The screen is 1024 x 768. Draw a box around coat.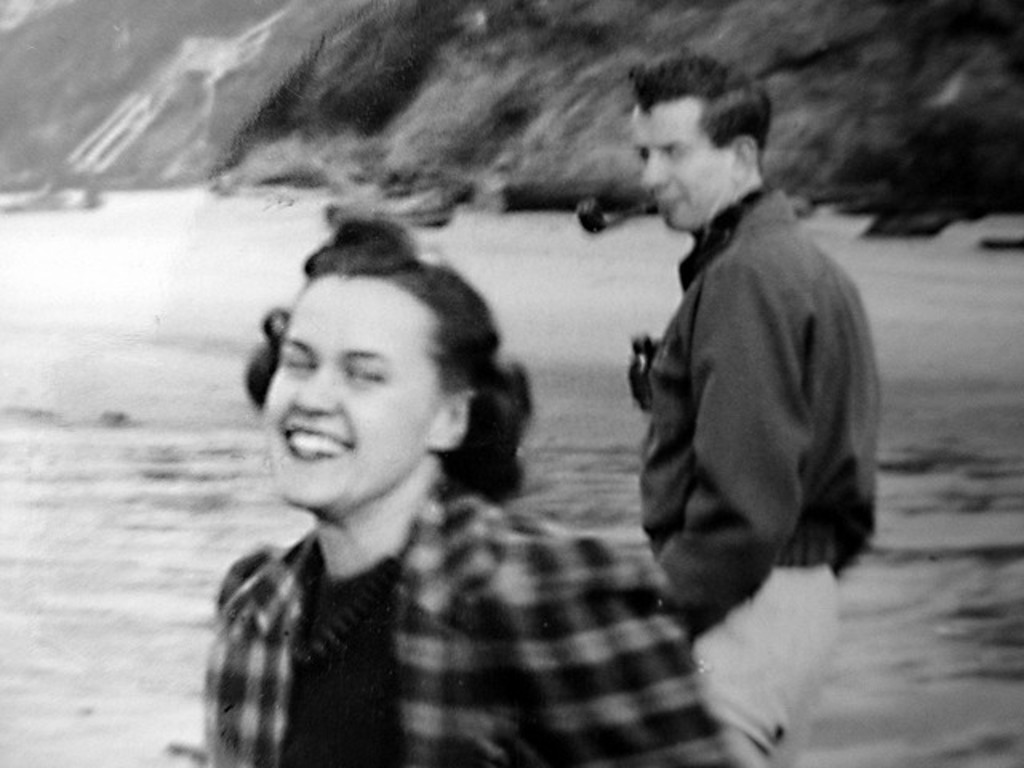
200/478/749/766.
